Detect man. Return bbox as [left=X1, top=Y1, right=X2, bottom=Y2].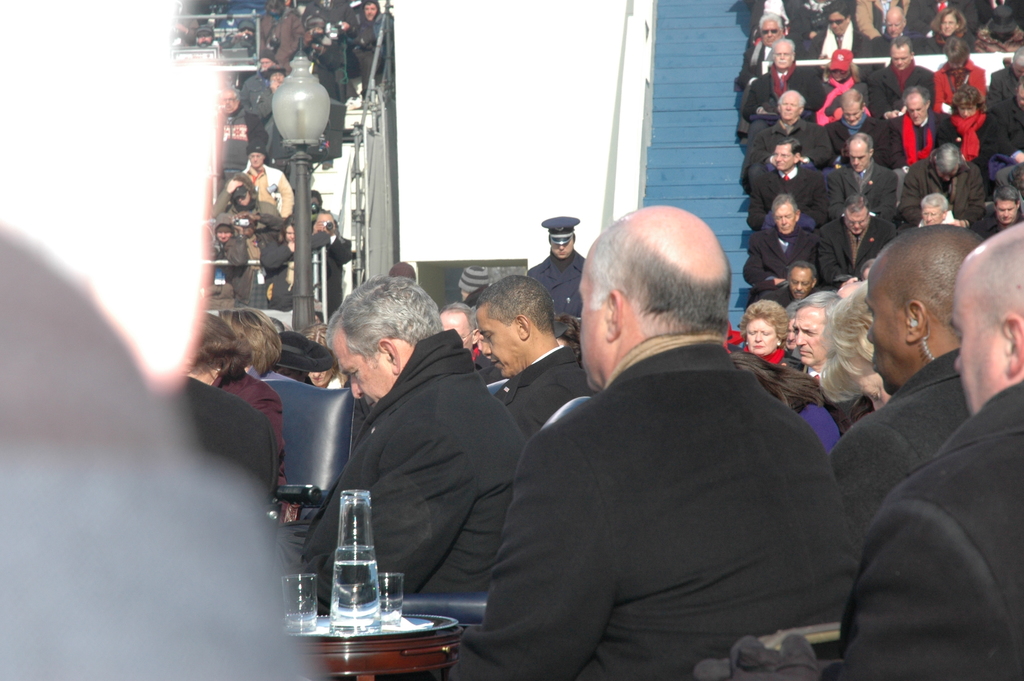
[left=330, top=0, right=393, bottom=99].
